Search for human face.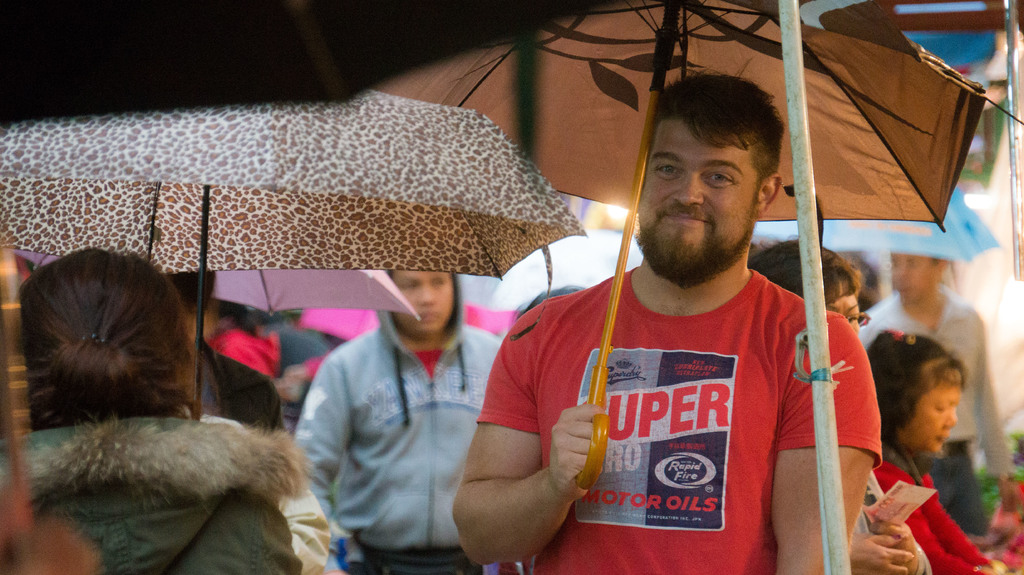
Found at Rect(636, 120, 756, 251).
